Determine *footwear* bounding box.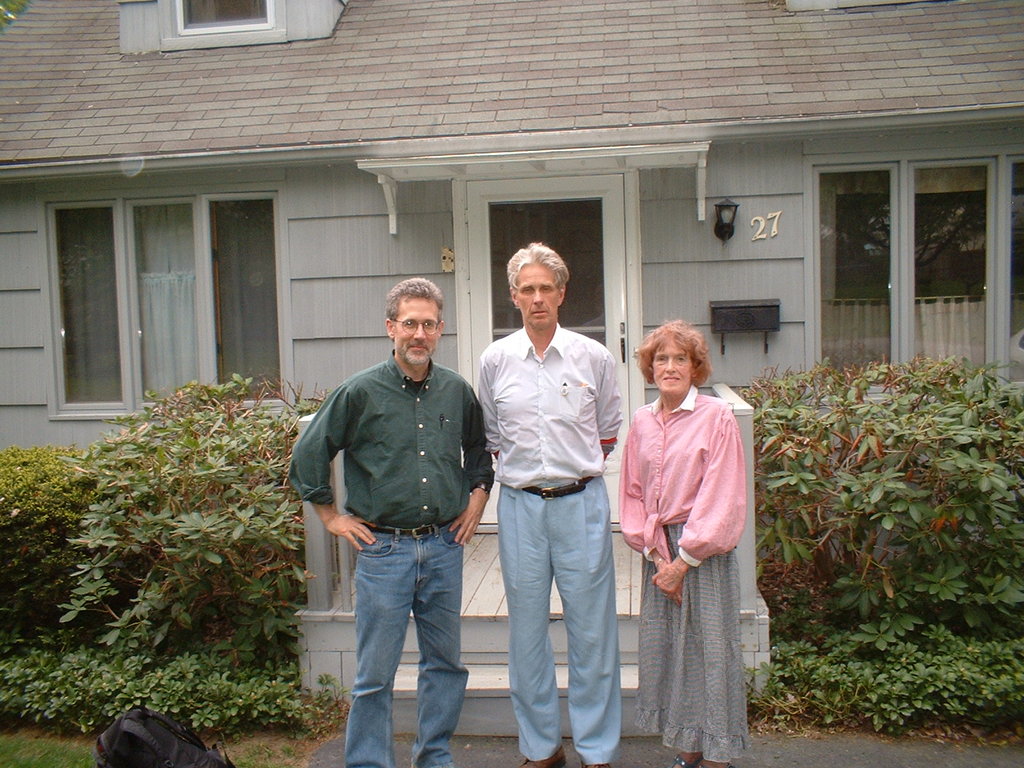
Determined: select_region(671, 749, 703, 767).
